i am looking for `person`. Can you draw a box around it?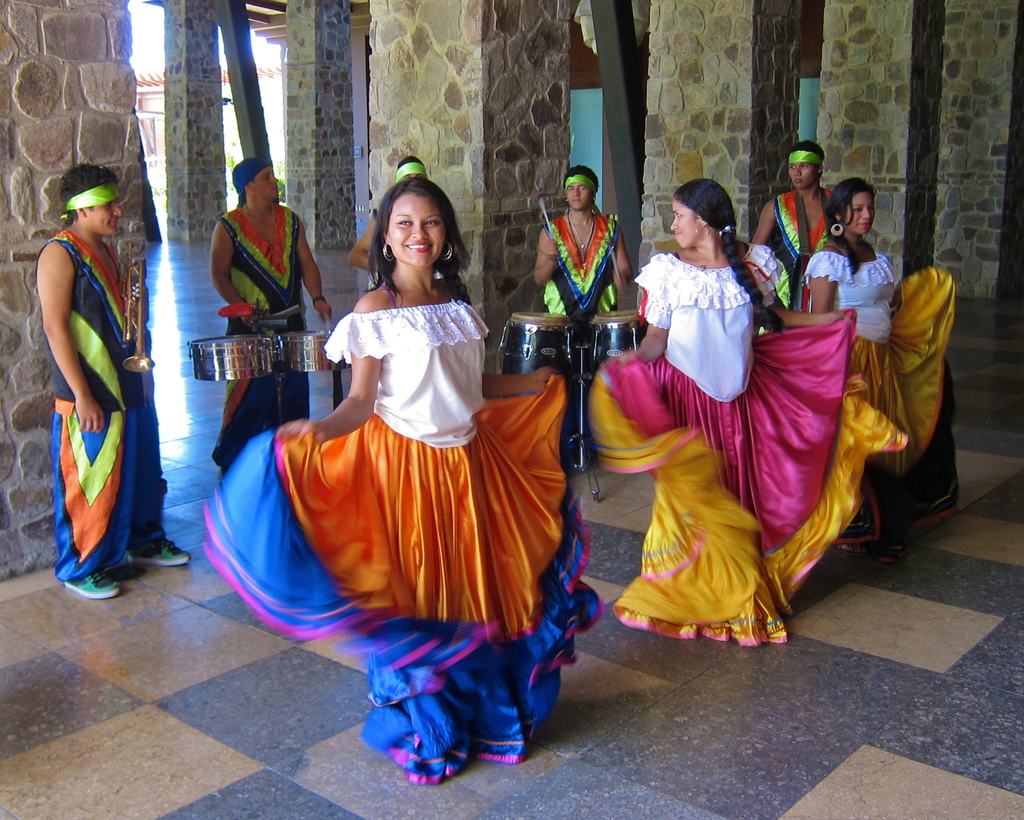
Sure, the bounding box is [586, 175, 867, 637].
